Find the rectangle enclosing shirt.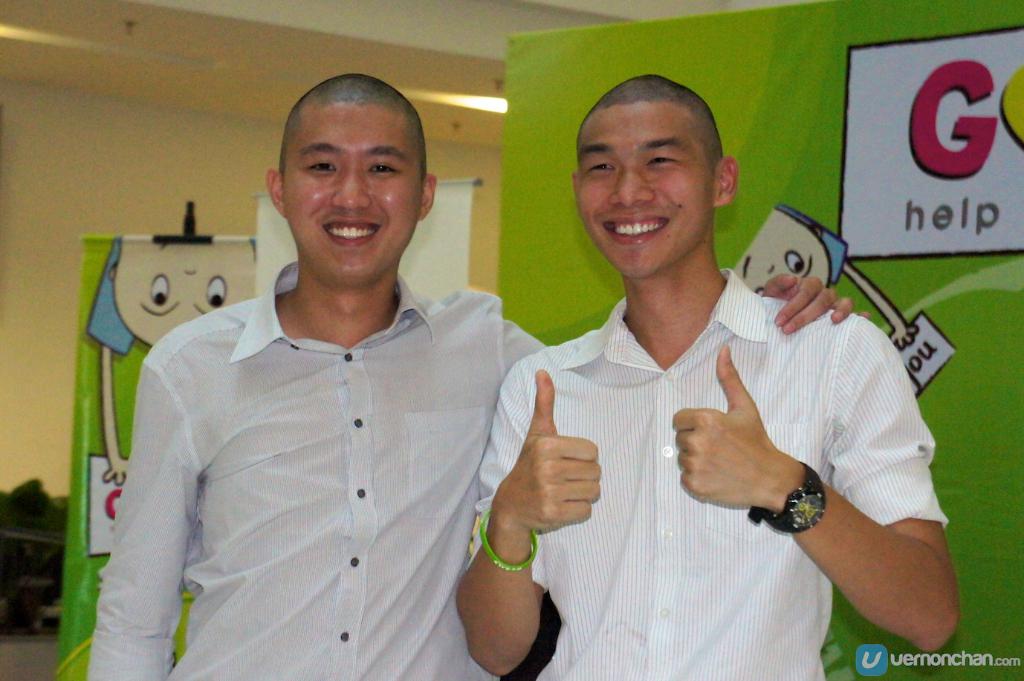
box(86, 259, 548, 680).
